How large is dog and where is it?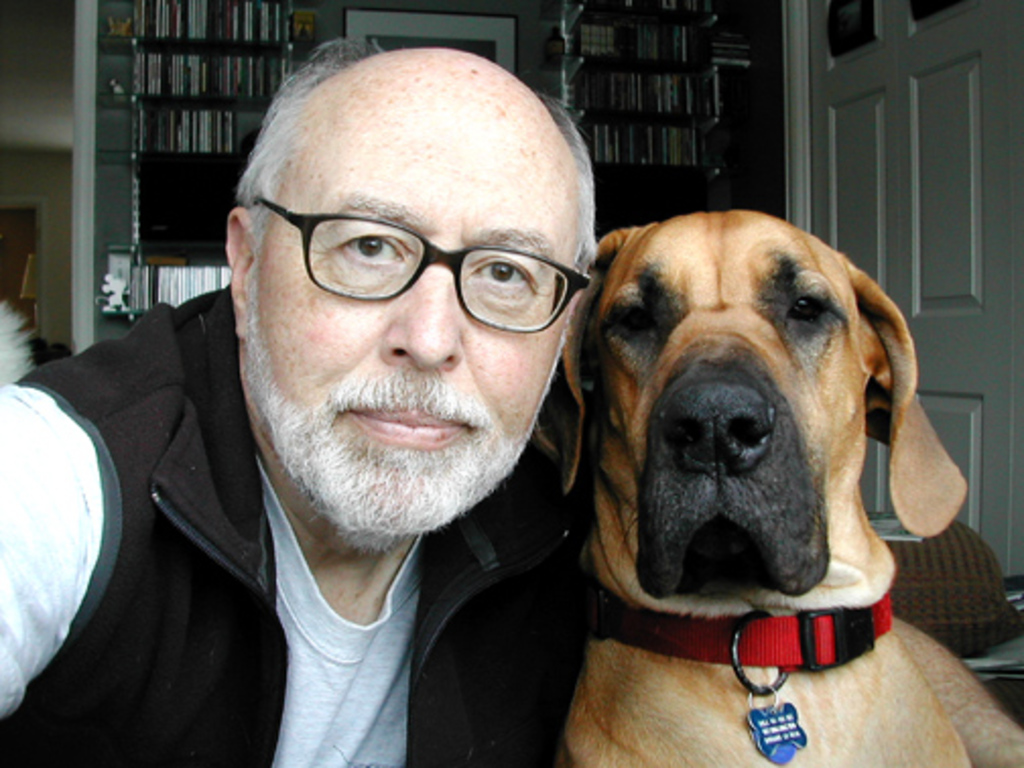
Bounding box: [left=555, top=207, right=1022, bottom=766].
